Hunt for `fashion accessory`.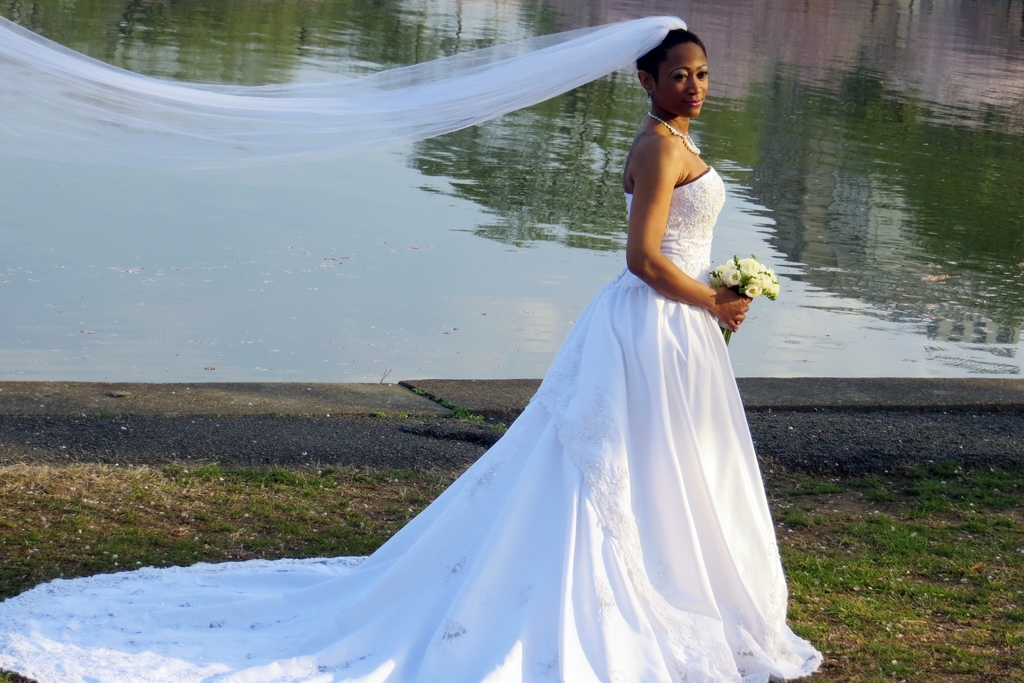
Hunted down at box=[643, 110, 703, 155].
